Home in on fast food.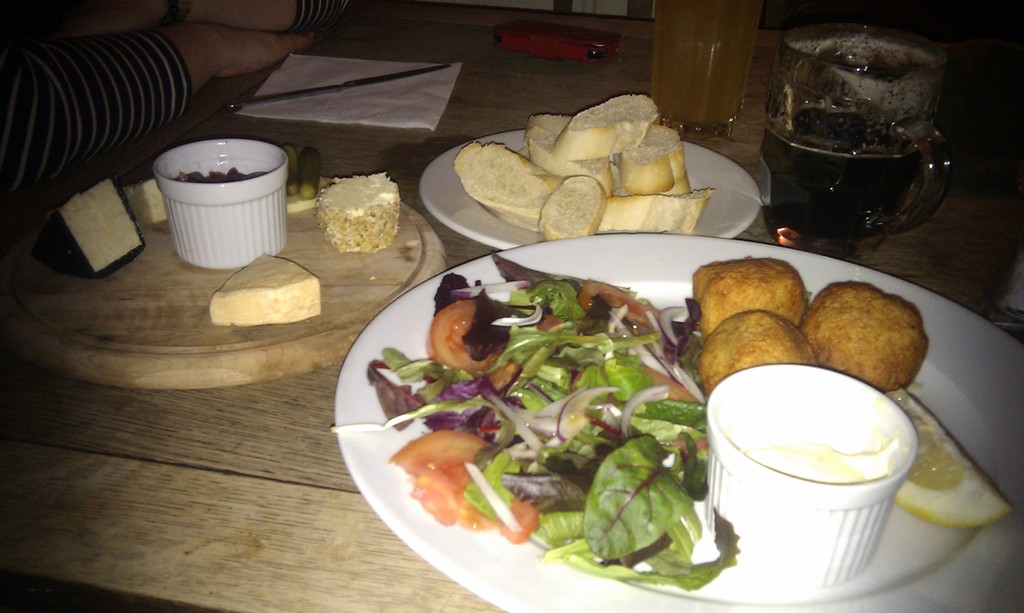
Homed in at 435, 145, 581, 223.
